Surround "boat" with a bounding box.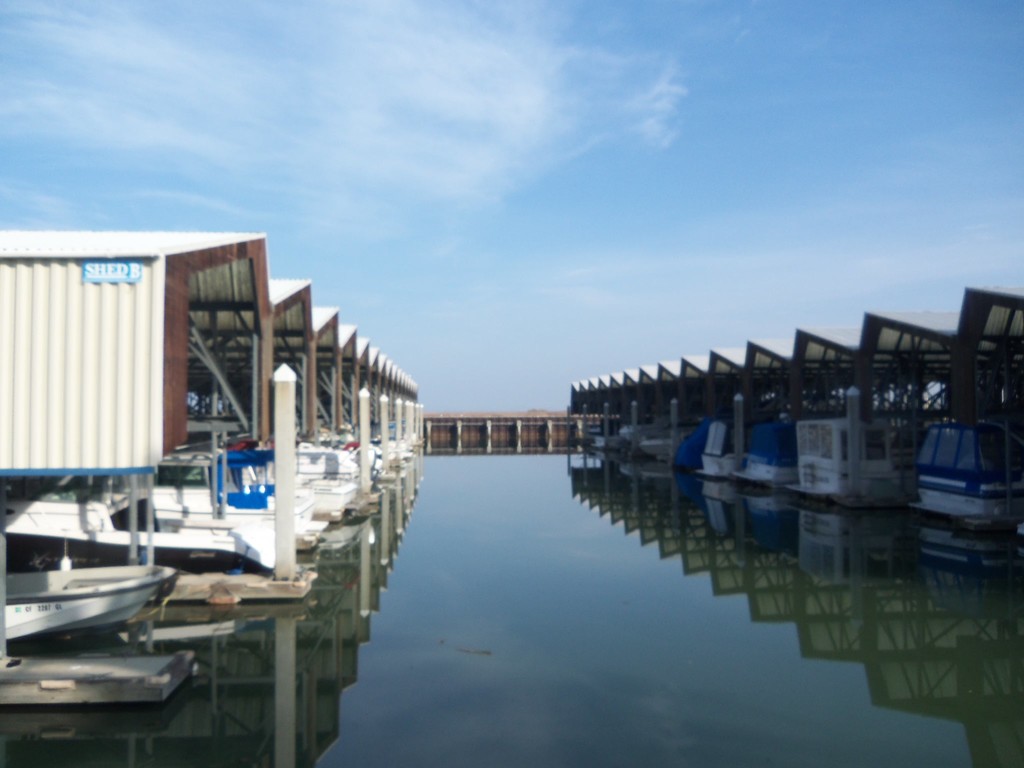
<box>790,420,902,506</box>.
